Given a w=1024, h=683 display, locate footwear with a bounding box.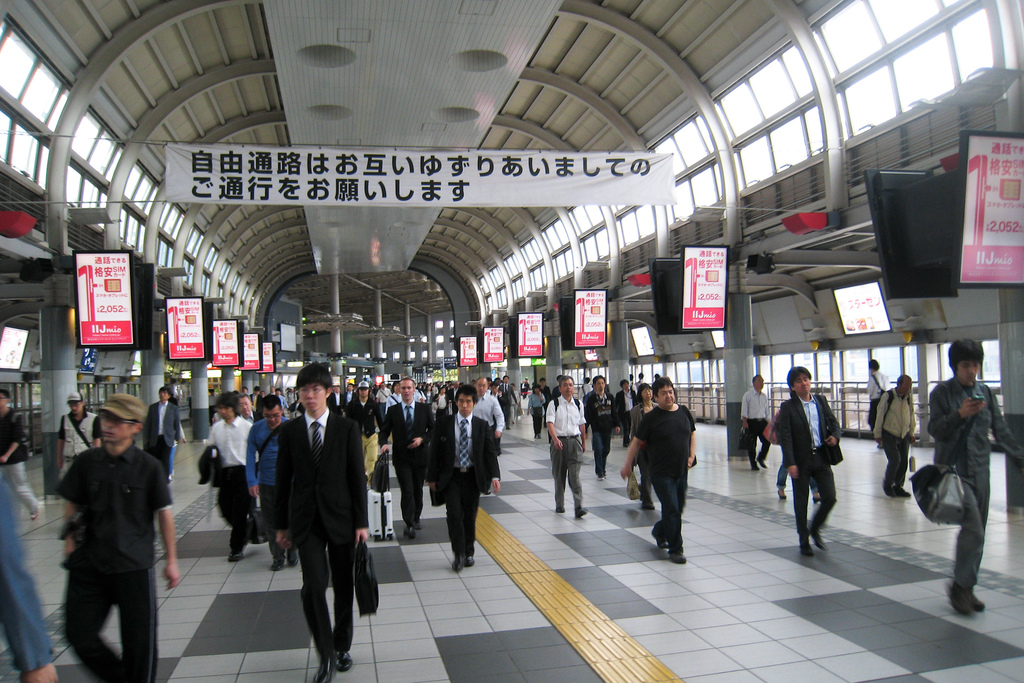
Located: left=554, top=507, right=563, bottom=515.
